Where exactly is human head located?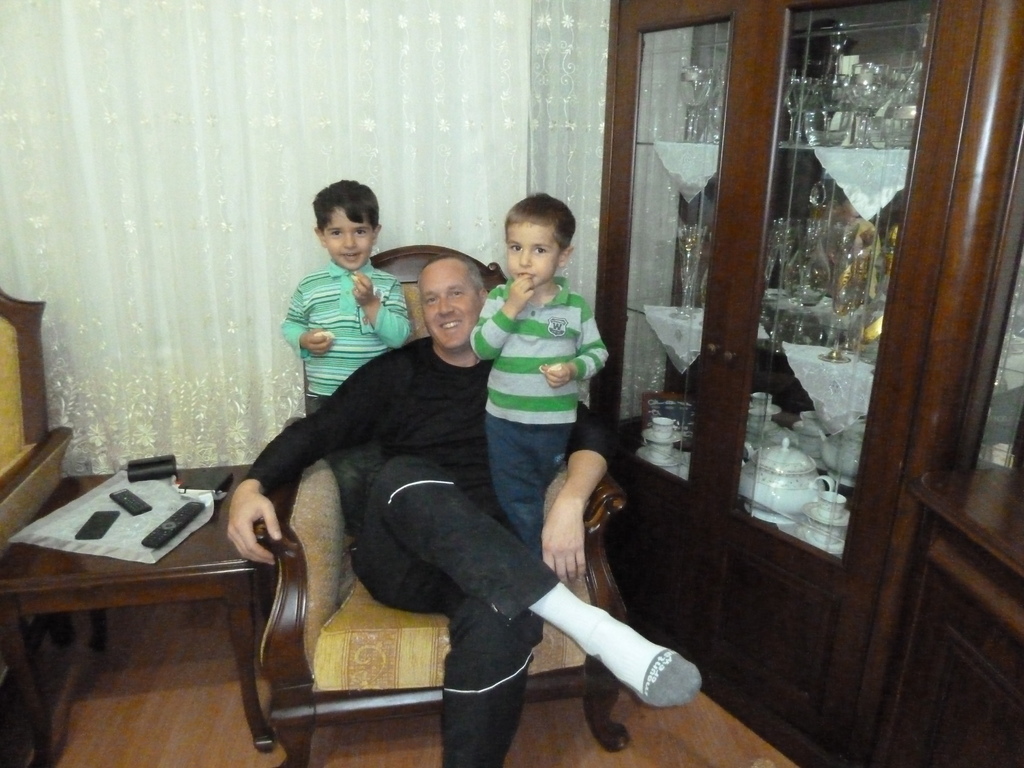
Its bounding box is <region>305, 180, 390, 263</region>.
